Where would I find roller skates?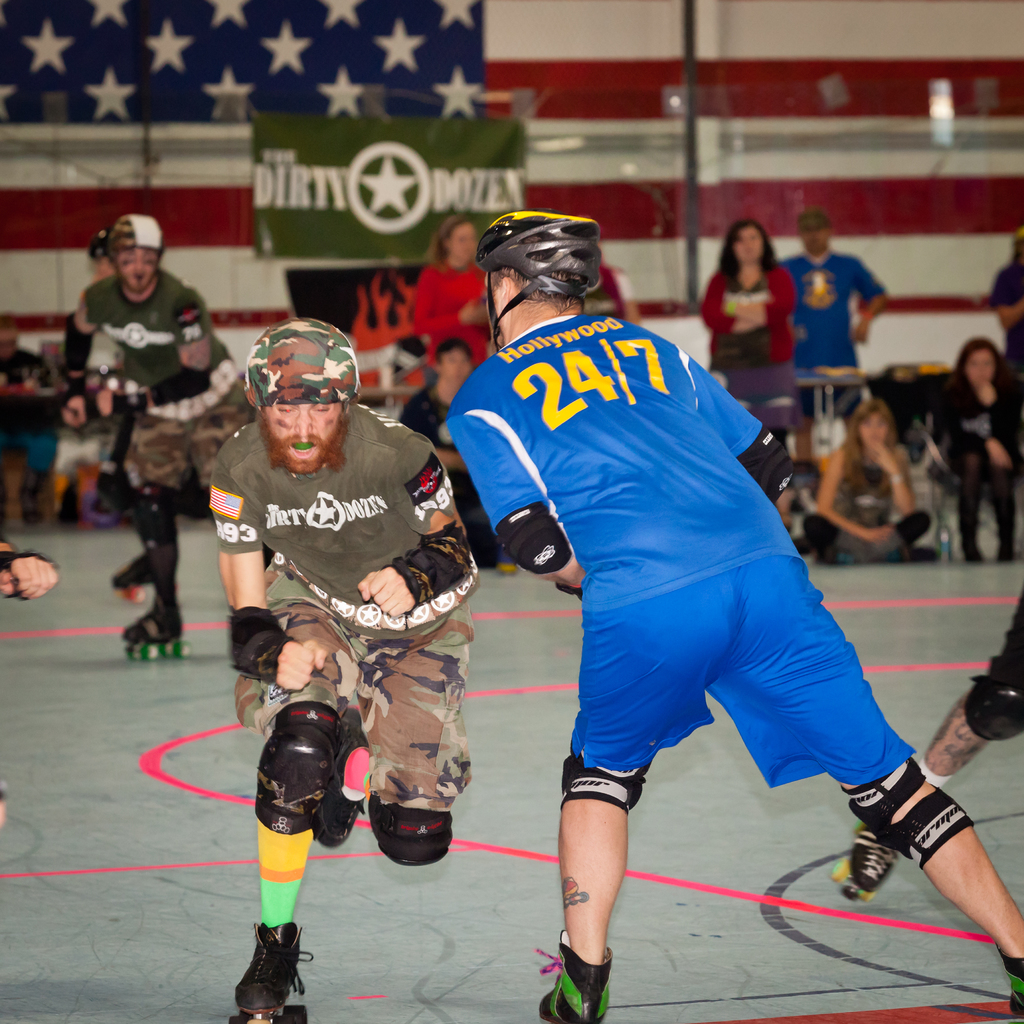
At bbox=(108, 550, 161, 600).
